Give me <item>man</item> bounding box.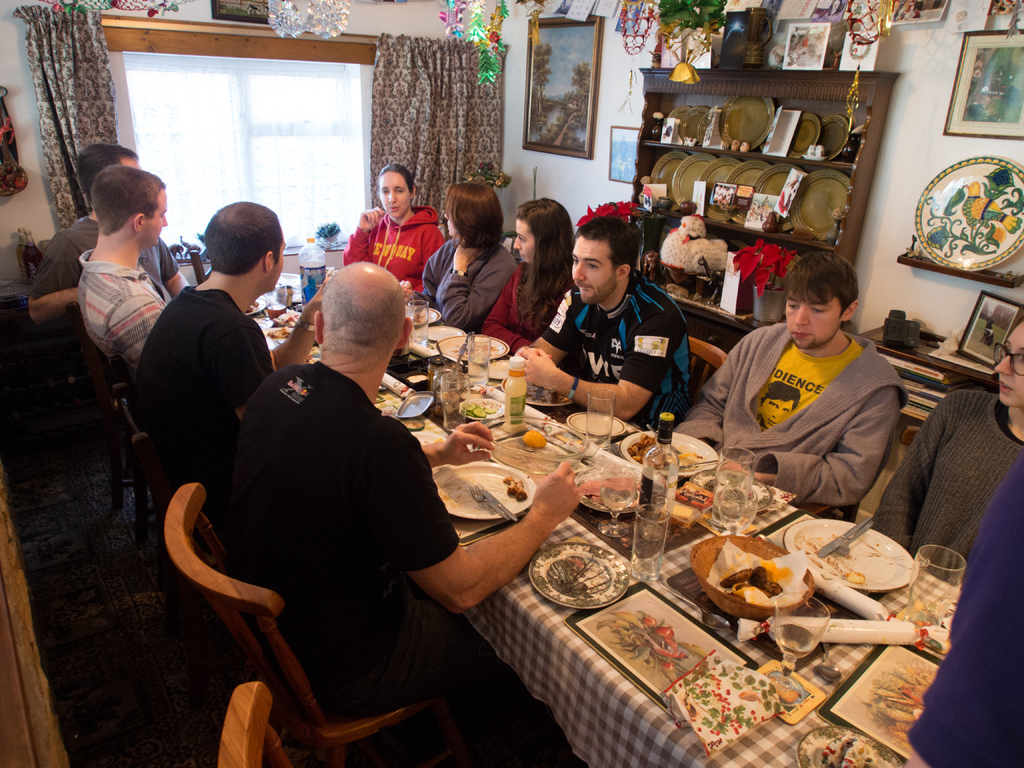
crop(220, 262, 583, 741).
